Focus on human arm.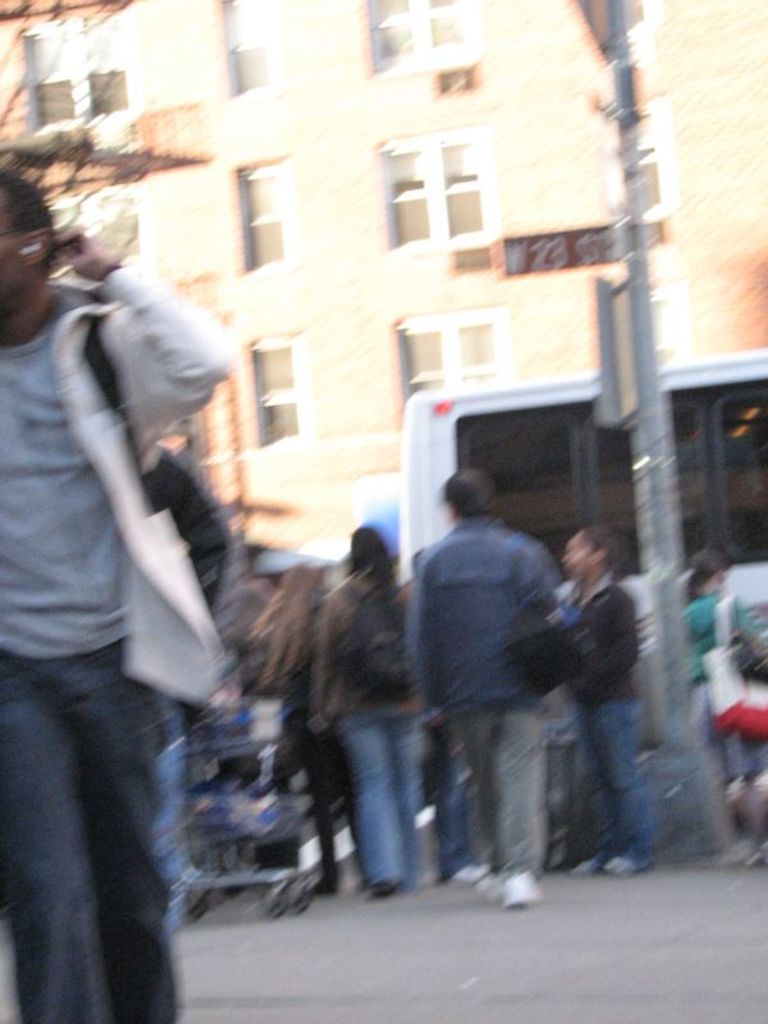
Focused at crop(573, 582, 636, 689).
